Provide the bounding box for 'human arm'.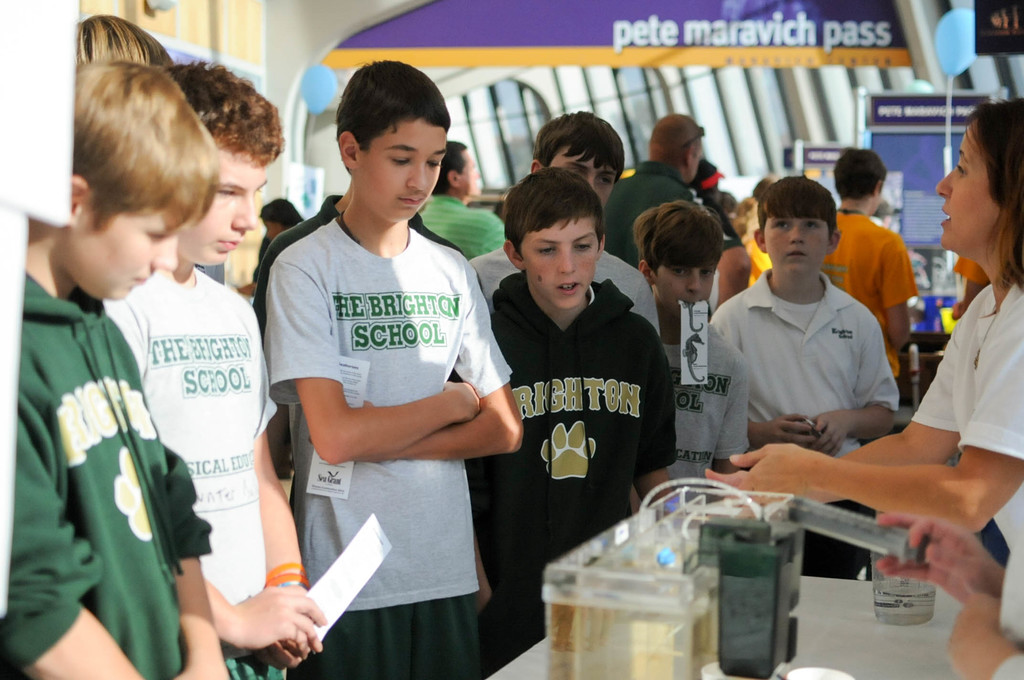
pyautogui.locateOnScreen(717, 245, 748, 304).
